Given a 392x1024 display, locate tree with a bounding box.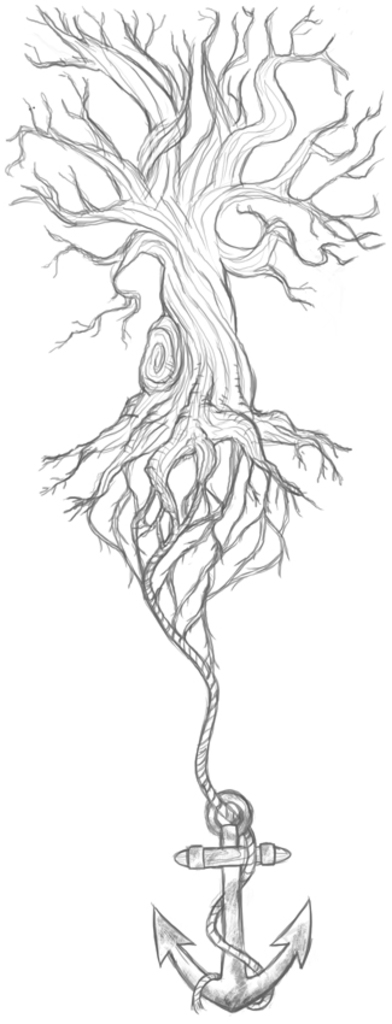
Located: bbox(0, 5, 382, 631).
